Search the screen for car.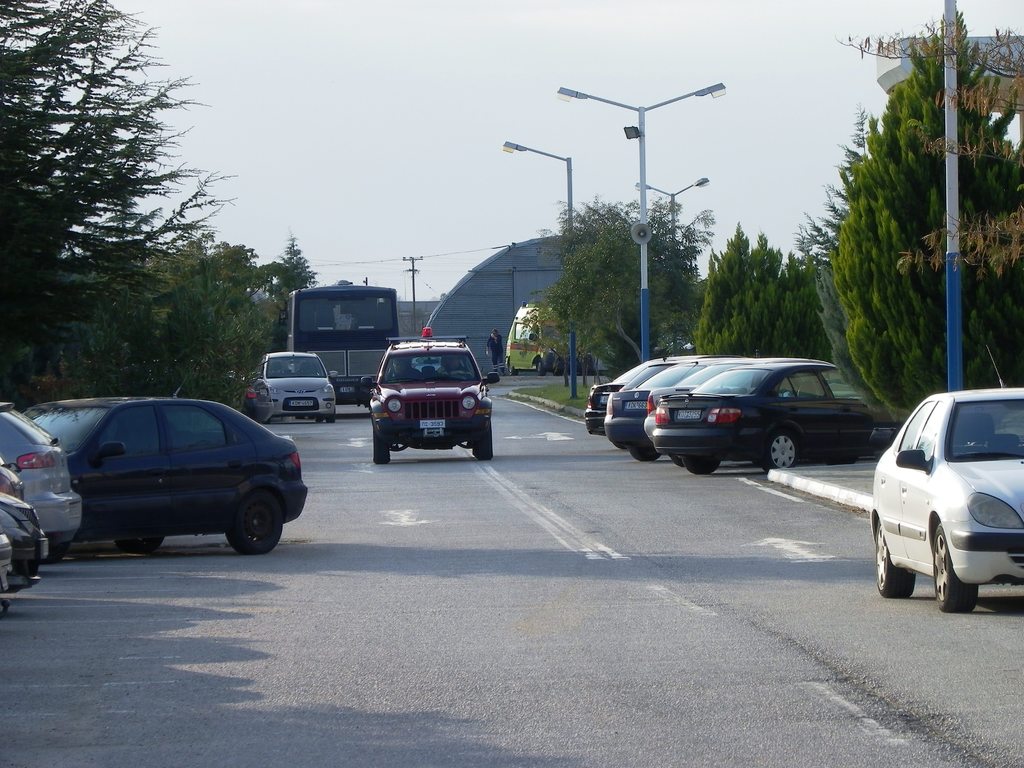
Found at 24,389,307,556.
